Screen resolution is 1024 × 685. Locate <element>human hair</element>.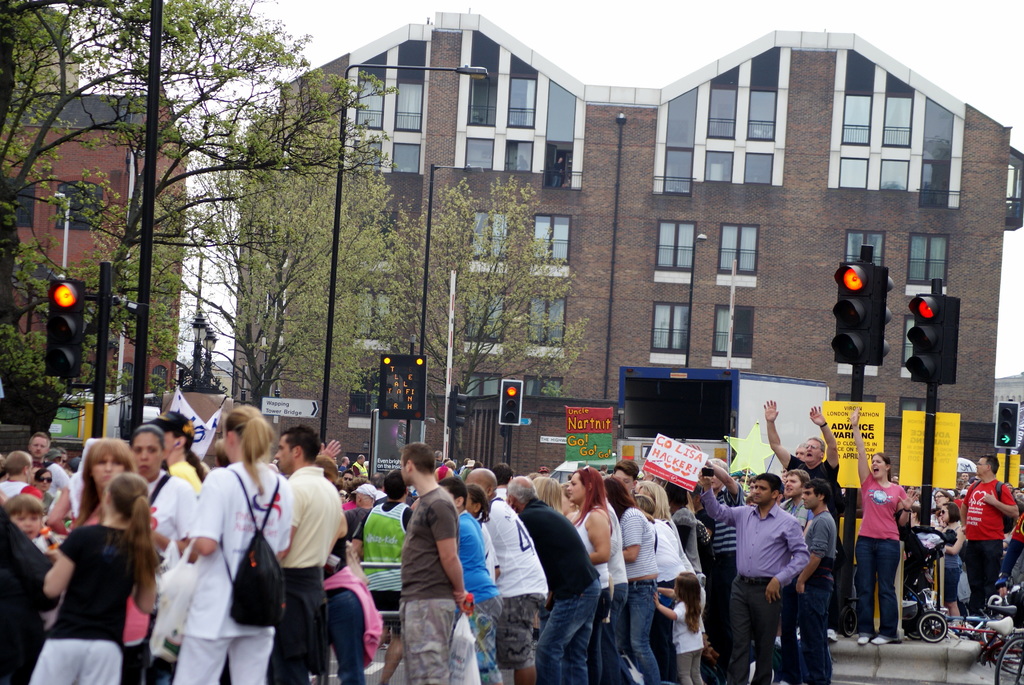
806 437 825 450.
